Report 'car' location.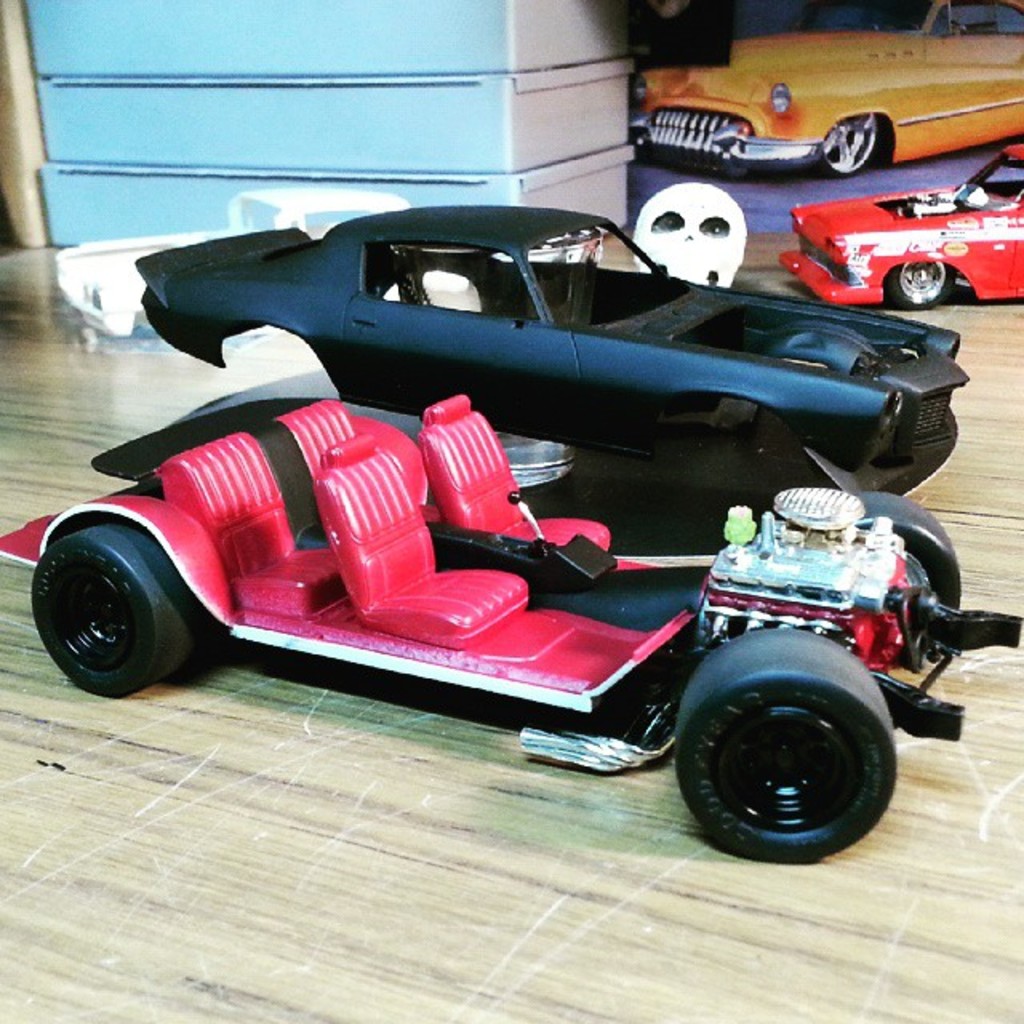
Report: 141,211,970,531.
